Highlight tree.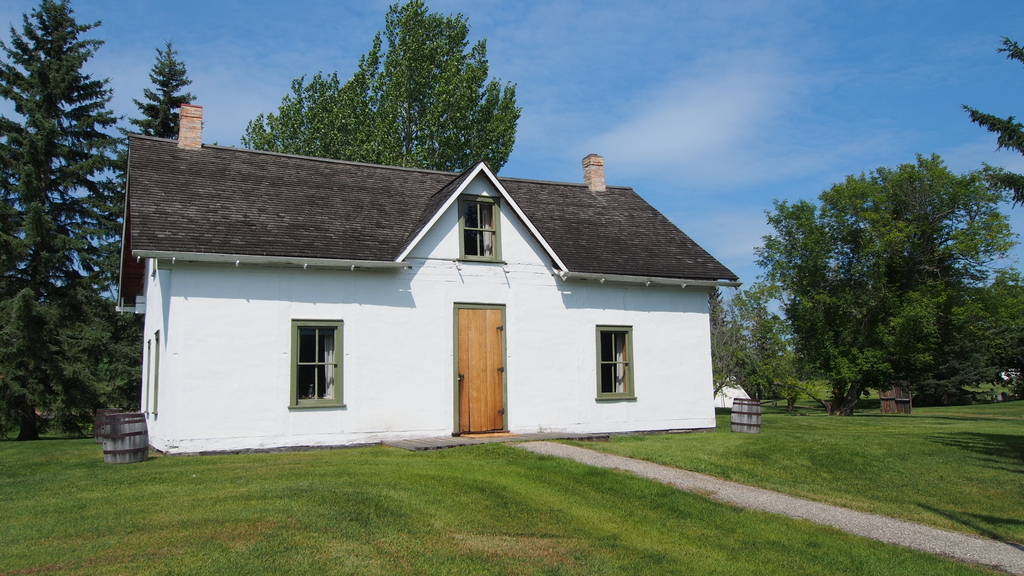
Highlighted region: {"left": 722, "top": 278, "right": 798, "bottom": 410}.
